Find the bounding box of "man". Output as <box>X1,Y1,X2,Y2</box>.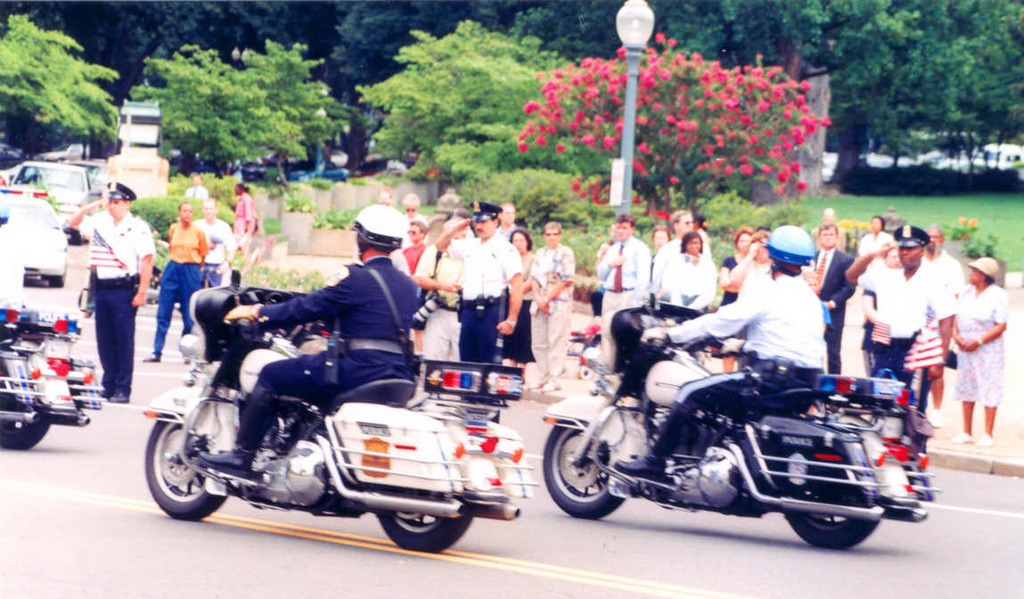
<box>193,209,420,477</box>.
